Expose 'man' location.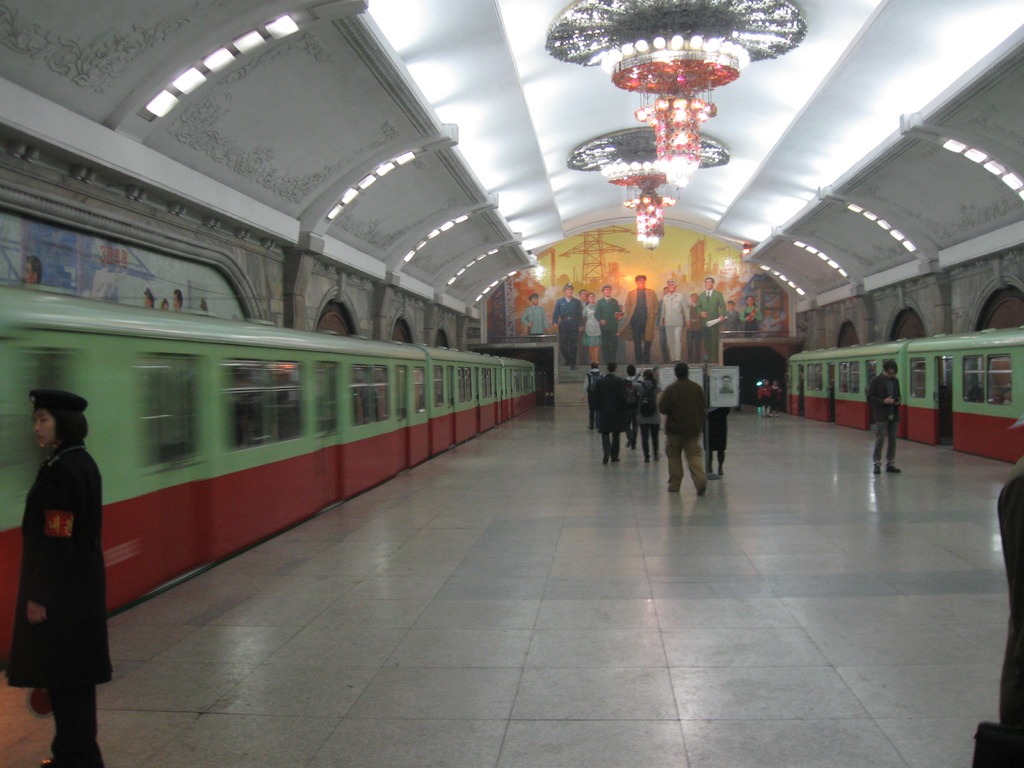
Exposed at locate(657, 280, 691, 360).
